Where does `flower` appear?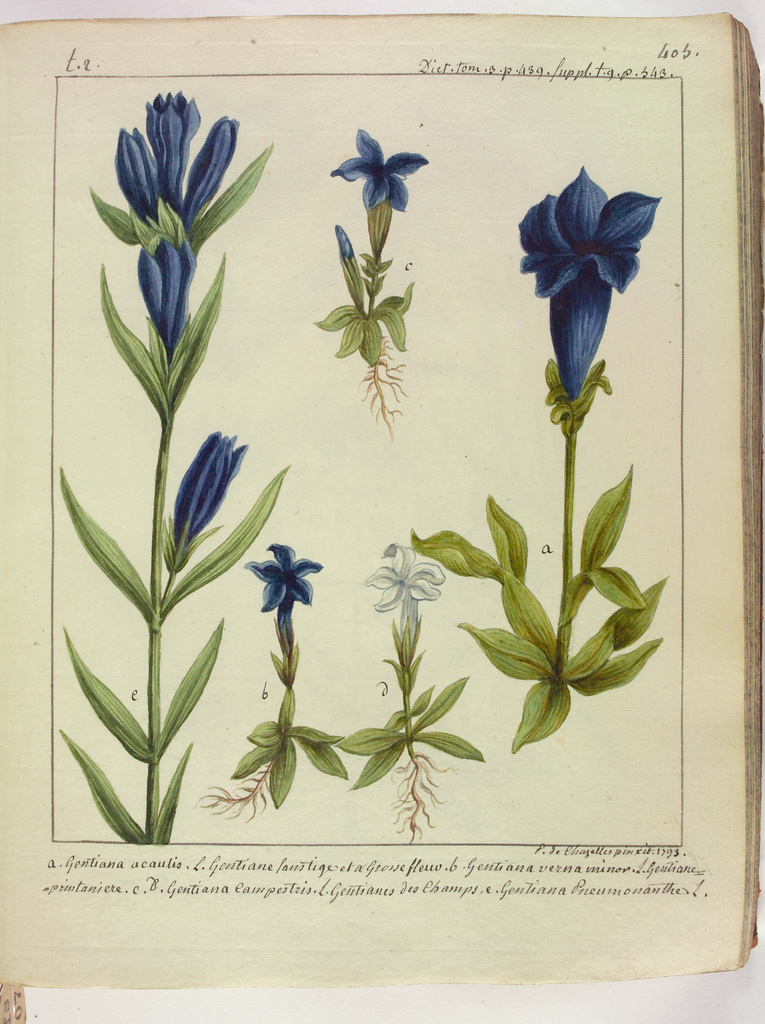
Appears at bbox=[243, 533, 323, 610].
